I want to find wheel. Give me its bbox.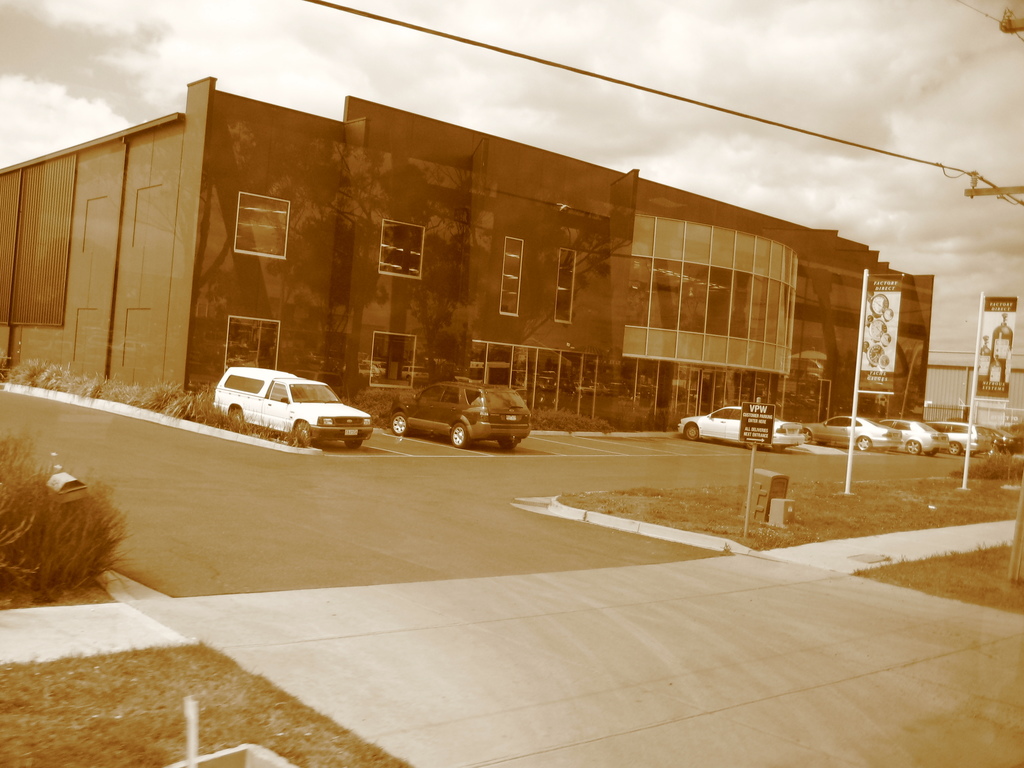
BBox(744, 442, 753, 448).
